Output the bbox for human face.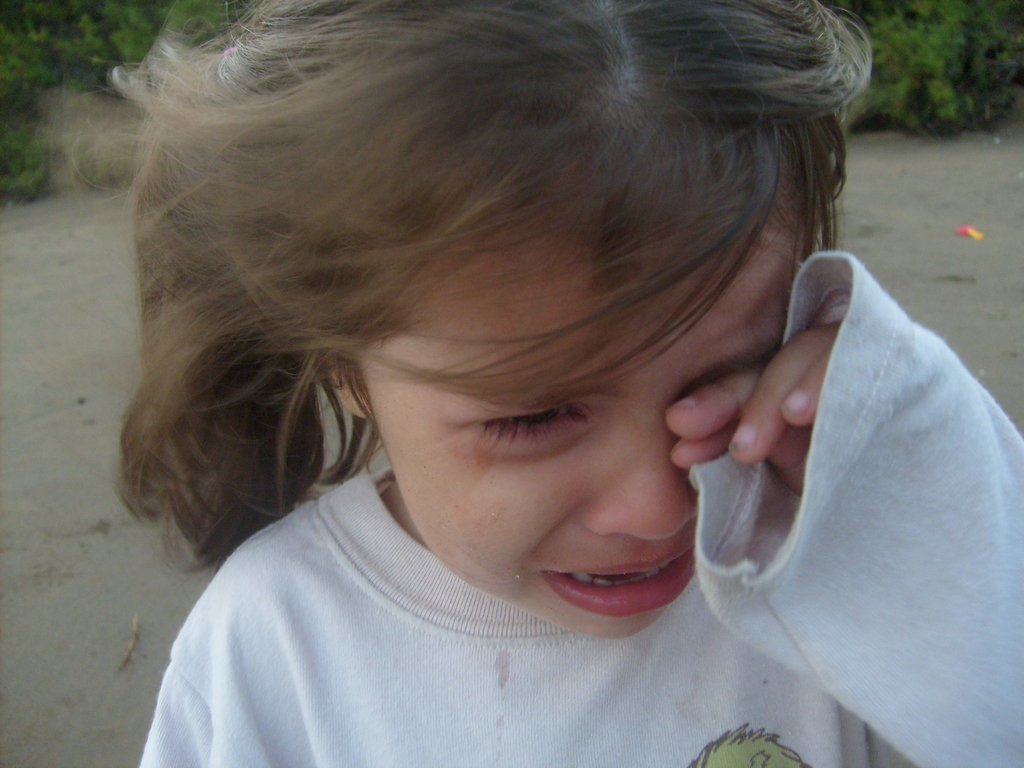
(362, 230, 808, 638).
